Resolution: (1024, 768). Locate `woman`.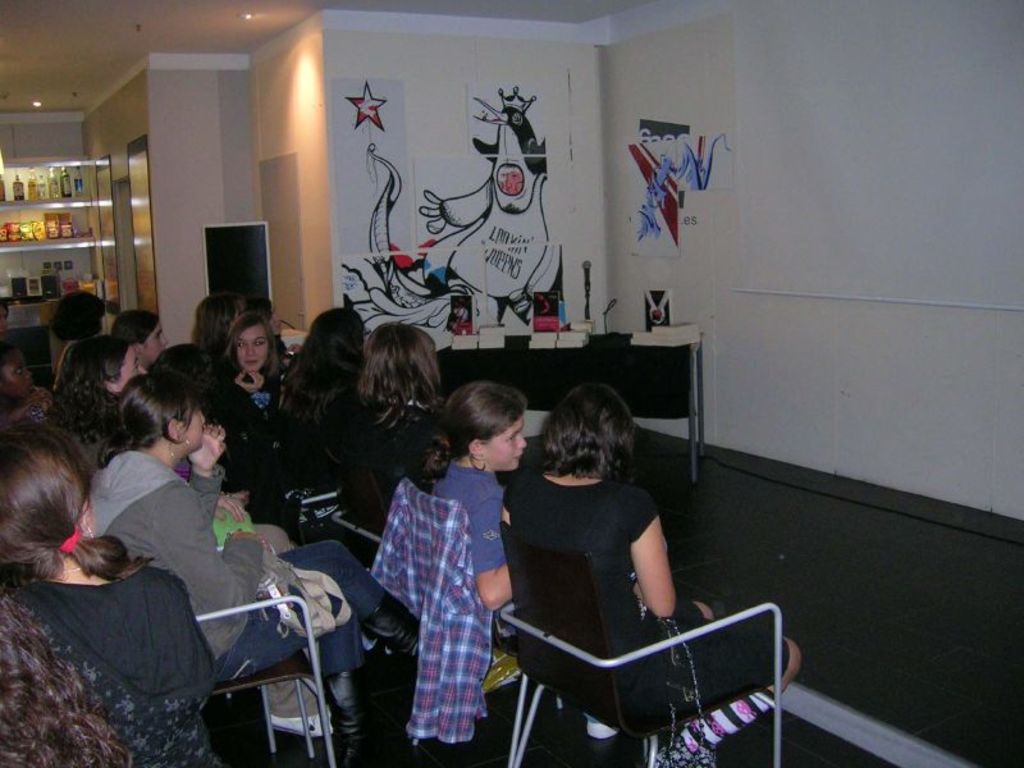
279/306/369/489.
